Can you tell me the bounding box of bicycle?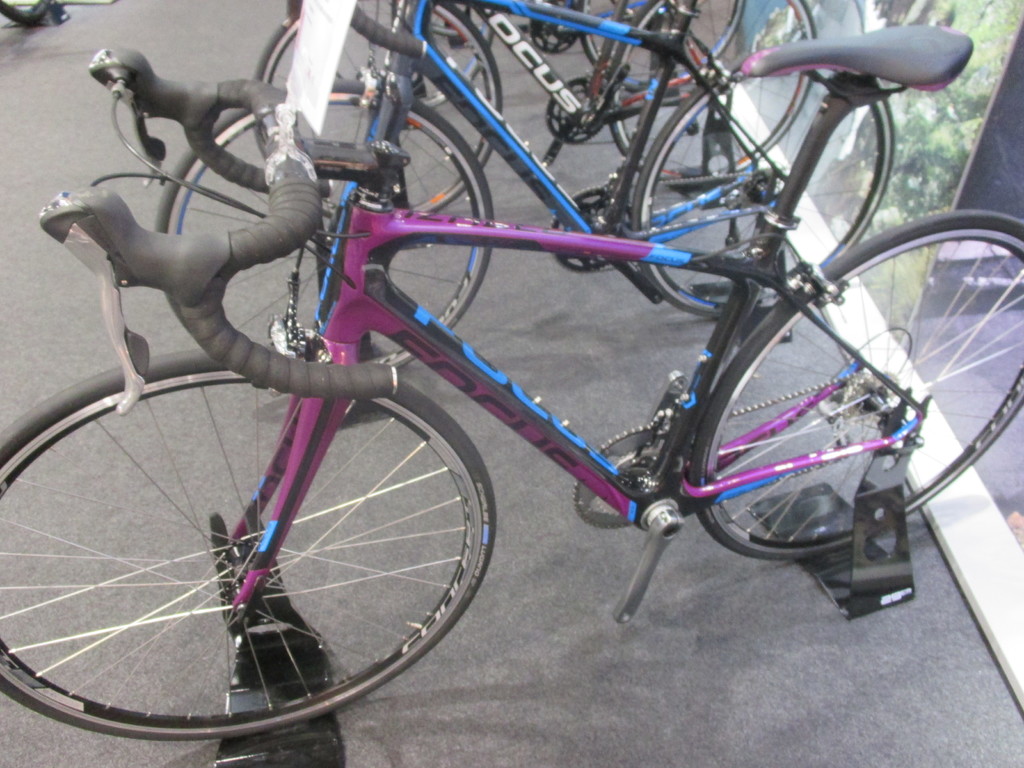
x1=324 y1=0 x2=762 y2=128.
